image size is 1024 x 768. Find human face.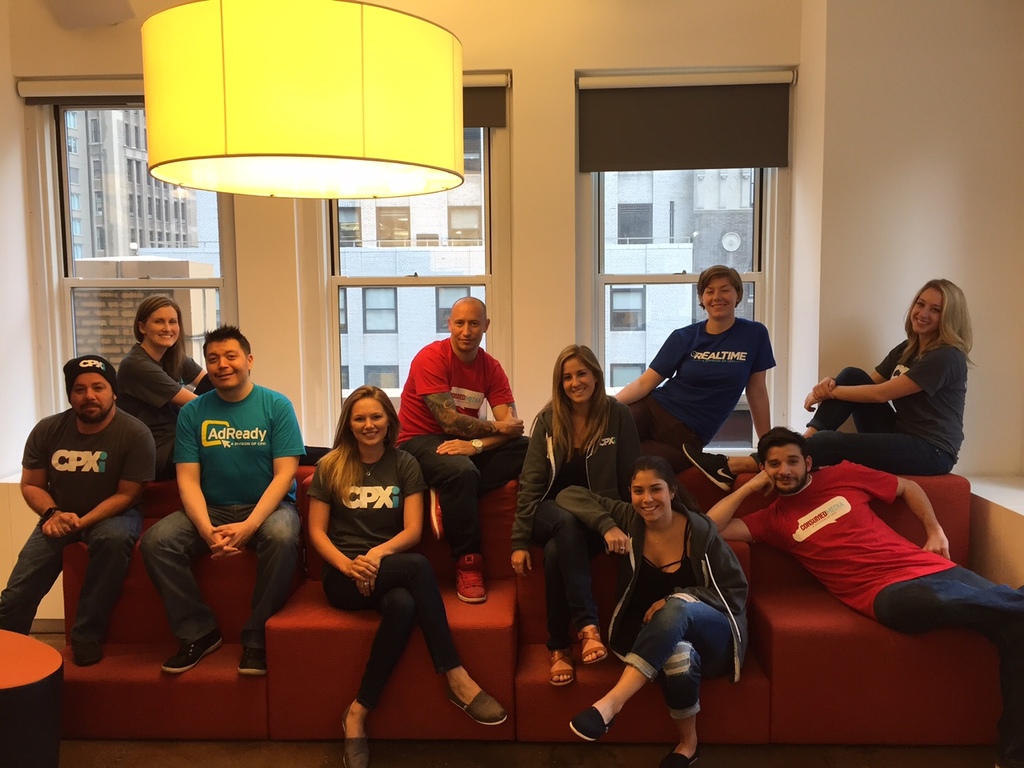
[351, 393, 389, 445].
